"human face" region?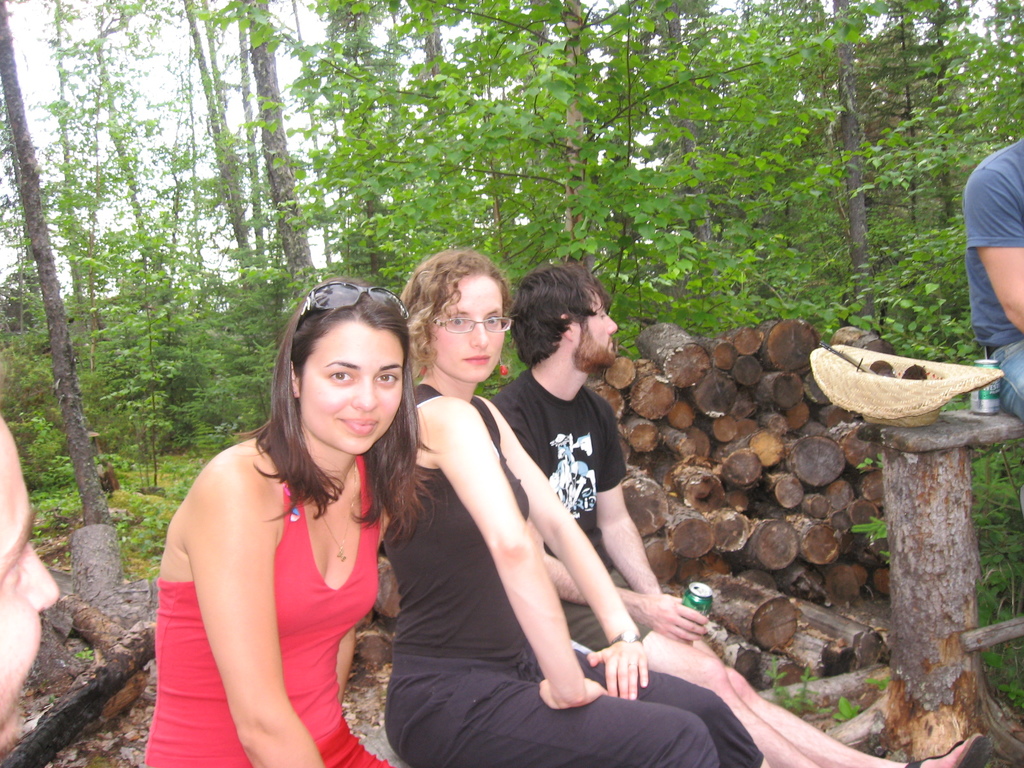
detection(0, 419, 62, 754)
